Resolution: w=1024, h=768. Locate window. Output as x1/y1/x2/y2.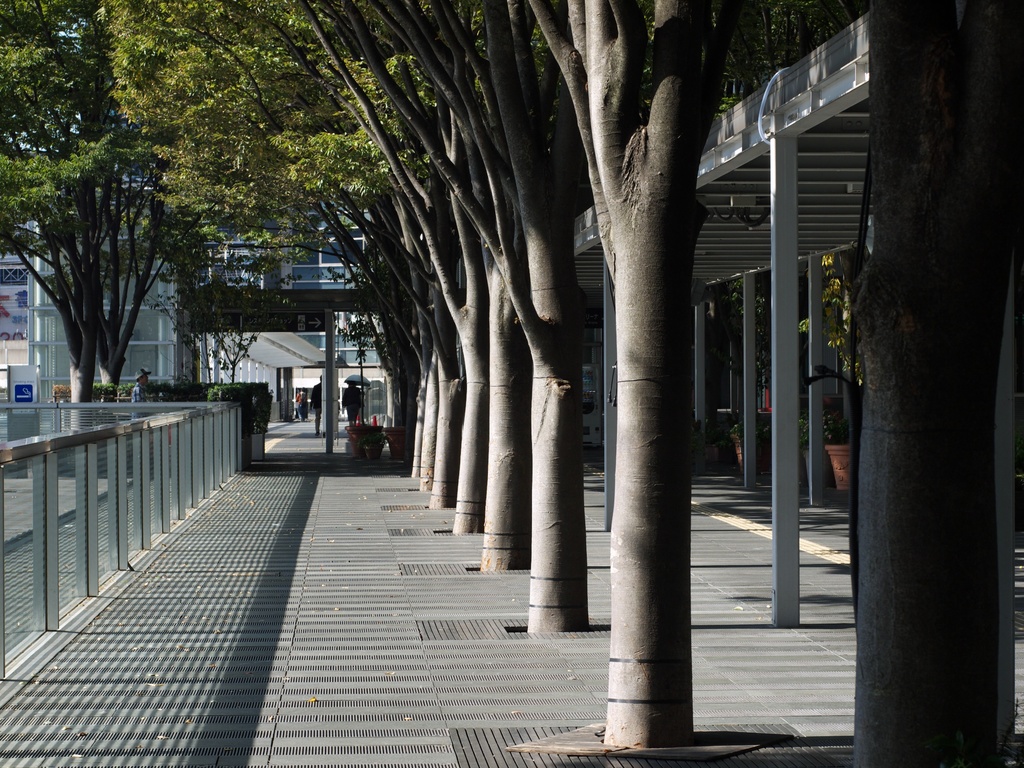
324/232/364/262.
